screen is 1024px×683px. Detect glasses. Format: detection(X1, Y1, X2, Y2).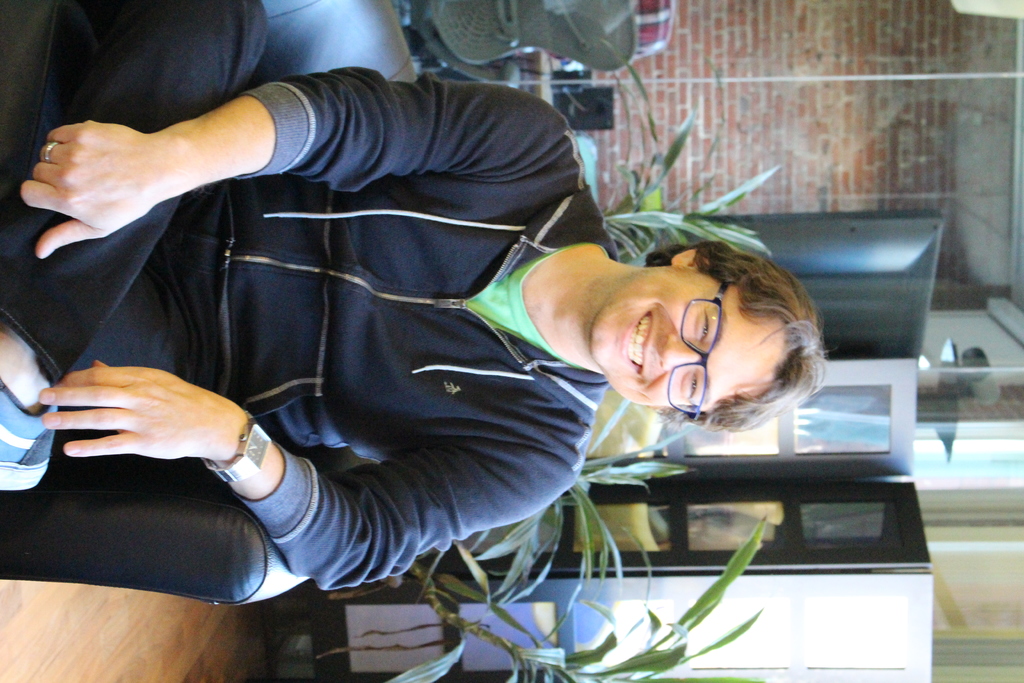
detection(668, 277, 730, 422).
